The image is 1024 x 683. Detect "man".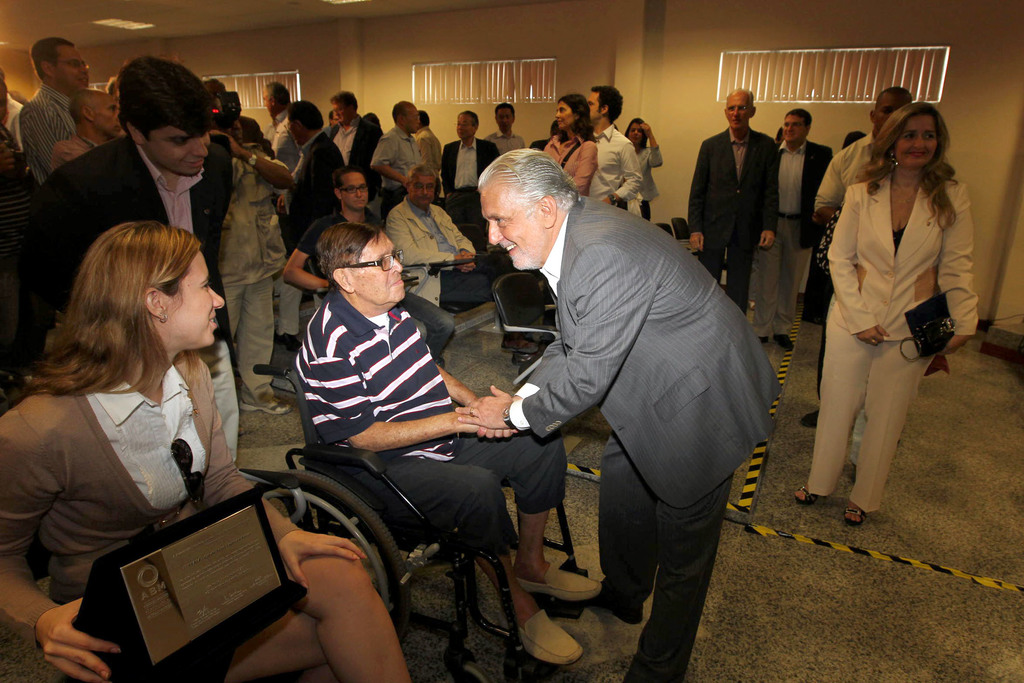
Detection: {"left": 279, "top": 168, "right": 460, "bottom": 362}.
